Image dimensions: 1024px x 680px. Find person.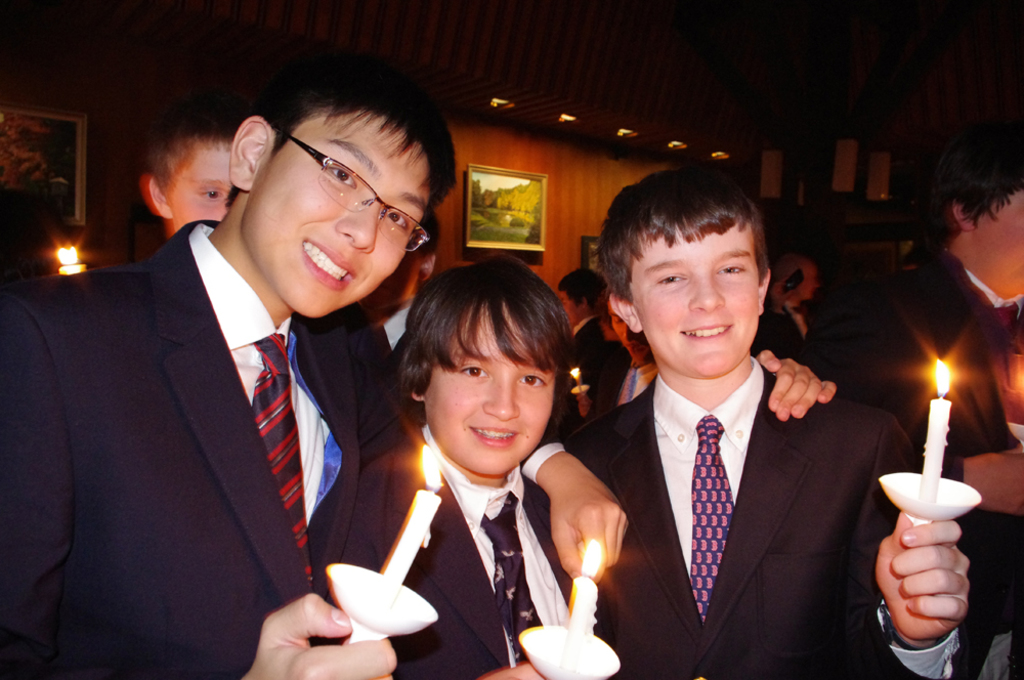
(left=146, top=108, right=243, bottom=243).
